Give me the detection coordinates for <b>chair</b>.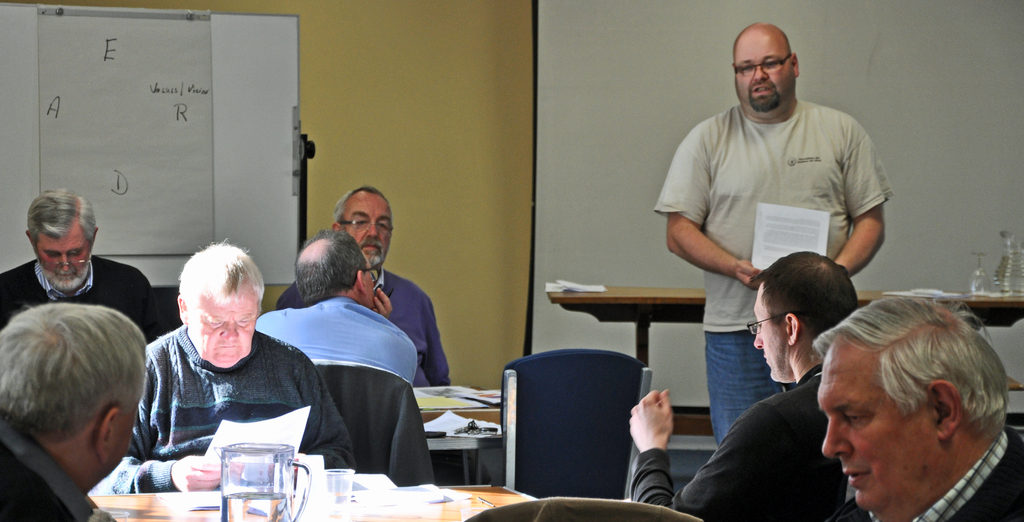
(x1=315, y1=363, x2=425, y2=485).
